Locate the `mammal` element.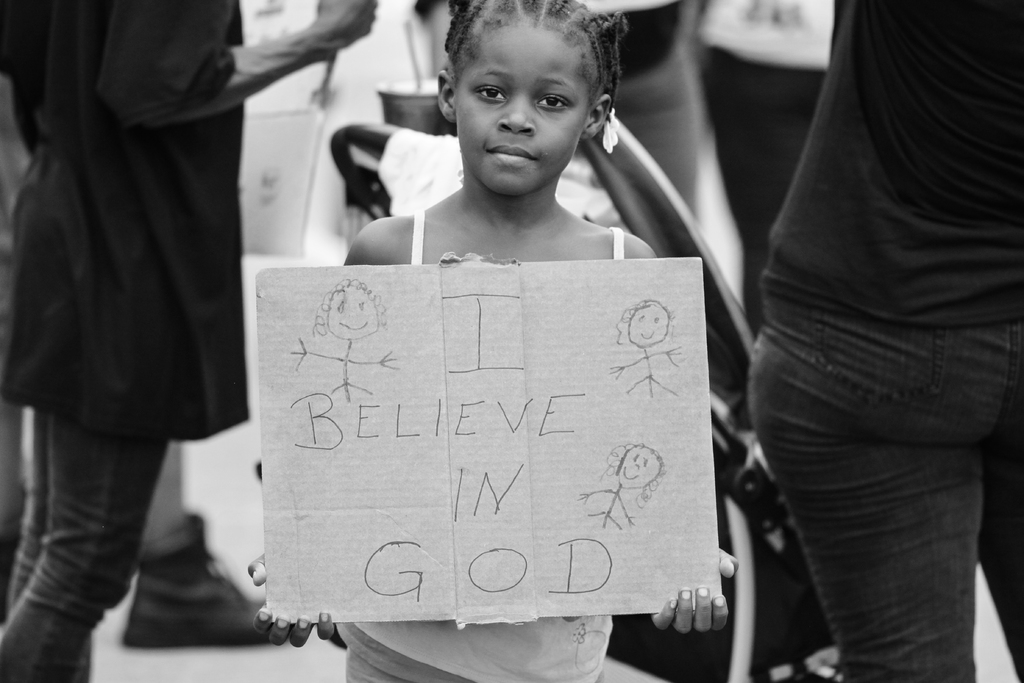
Element bbox: {"left": 240, "top": 0, "right": 737, "bottom": 682}.
